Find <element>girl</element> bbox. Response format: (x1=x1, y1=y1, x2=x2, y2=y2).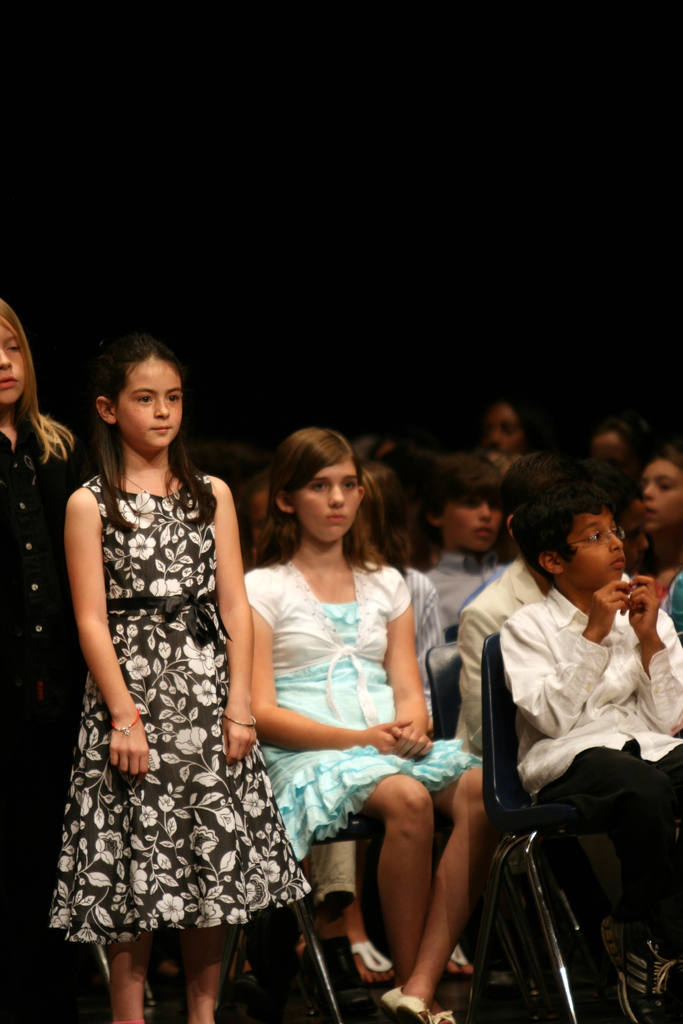
(x1=239, y1=415, x2=498, y2=1023).
